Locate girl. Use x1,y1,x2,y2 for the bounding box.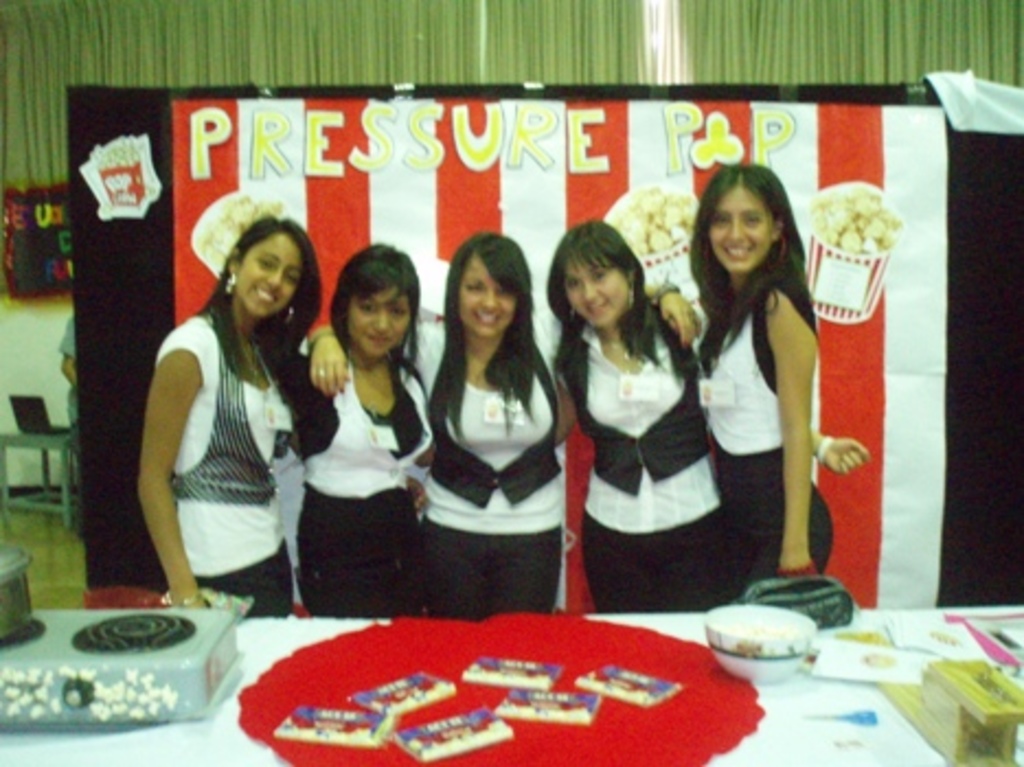
316,213,730,618.
